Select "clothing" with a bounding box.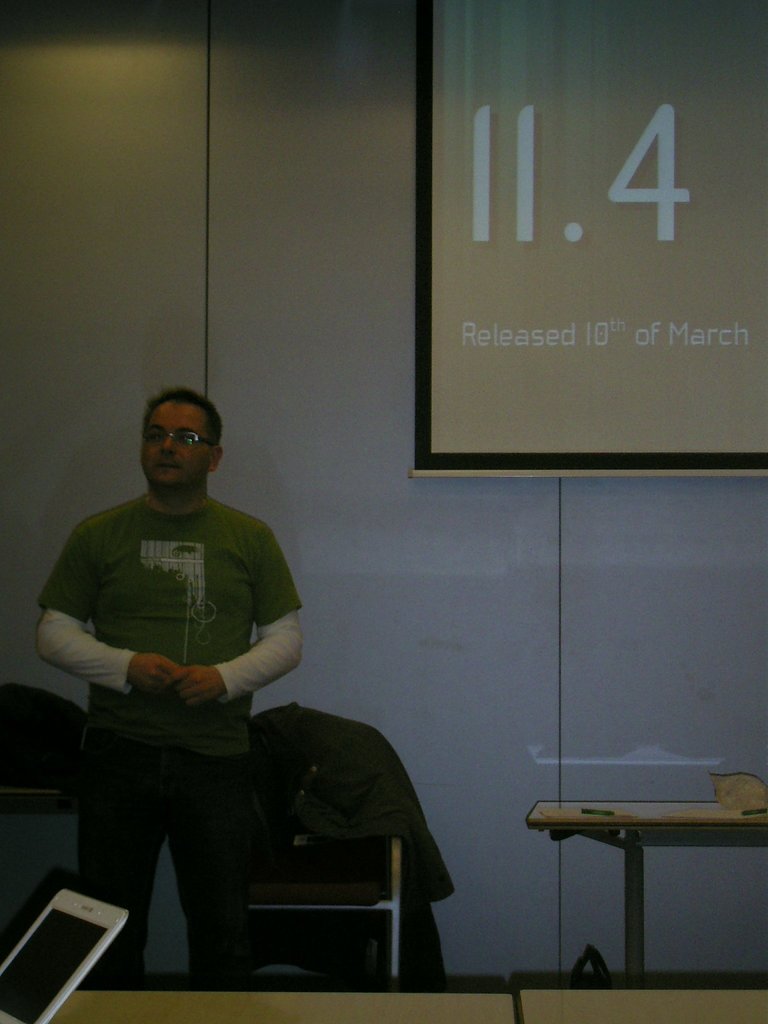
bbox=(41, 493, 302, 972).
